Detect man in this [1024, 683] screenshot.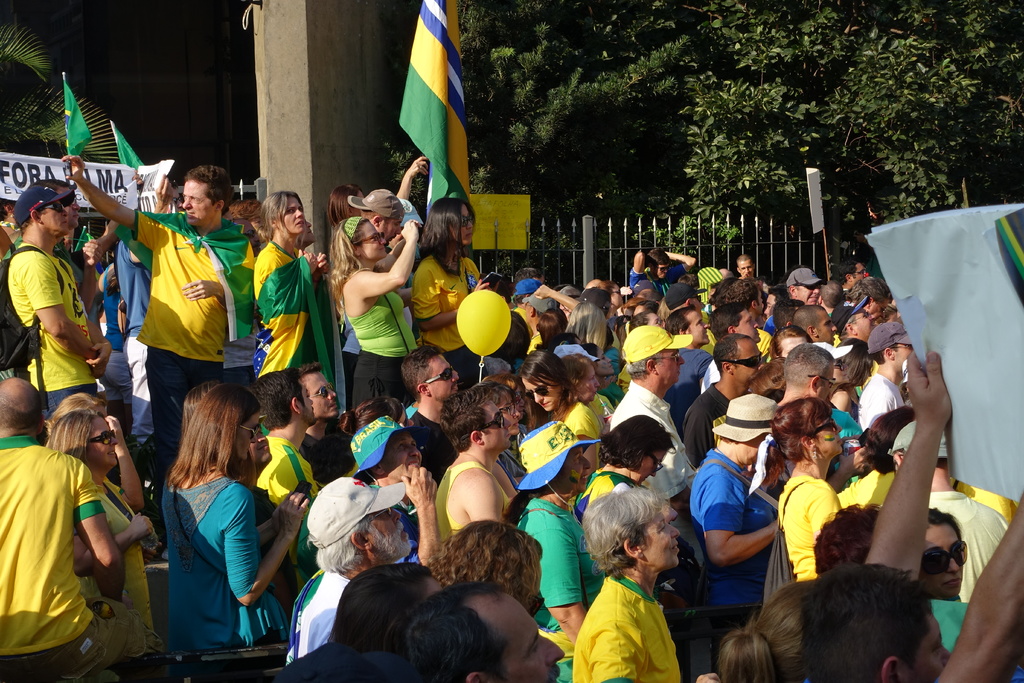
Detection: {"left": 0, "top": 379, "right": 143, "bottom": 682}.
